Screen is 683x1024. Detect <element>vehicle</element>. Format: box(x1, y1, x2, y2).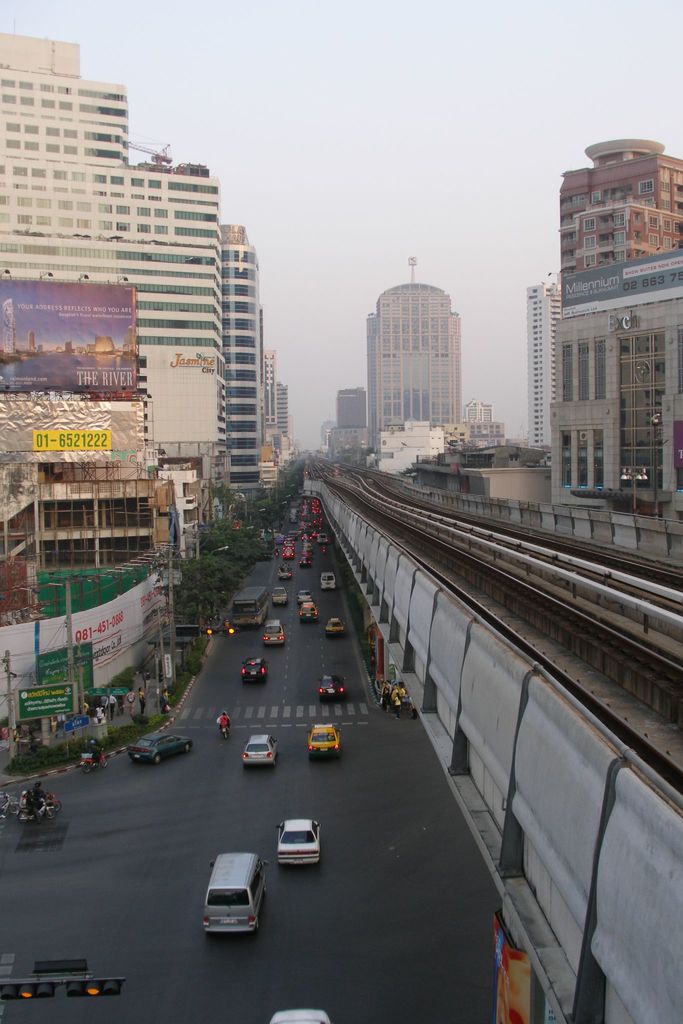
box(242, 732, 277, 767).
